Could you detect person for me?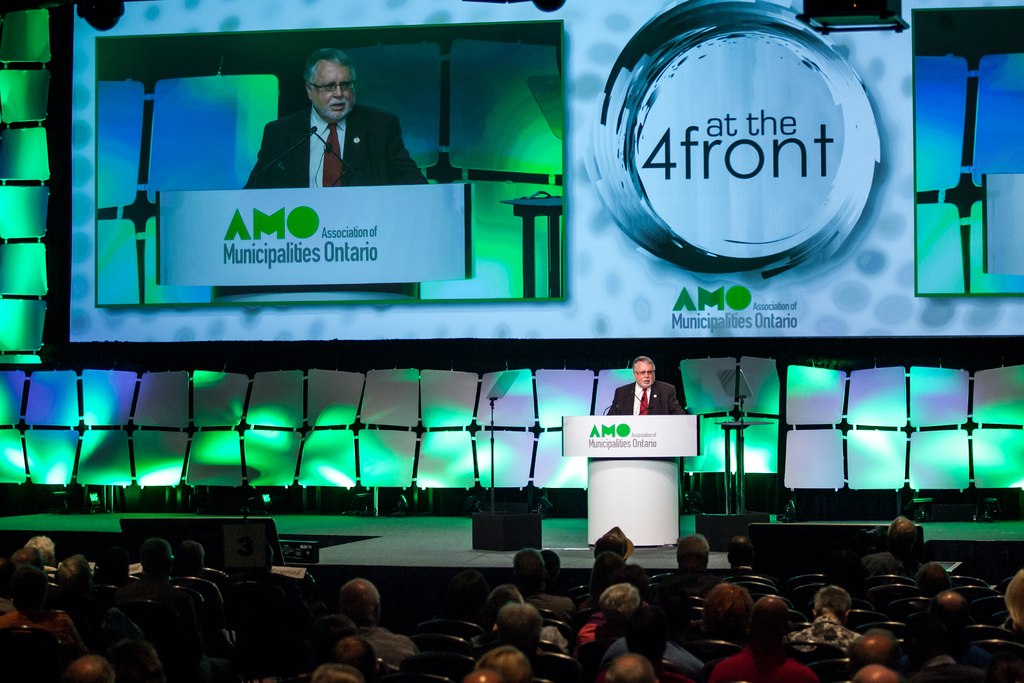
Detection result: (719, 538, 756, 580).
